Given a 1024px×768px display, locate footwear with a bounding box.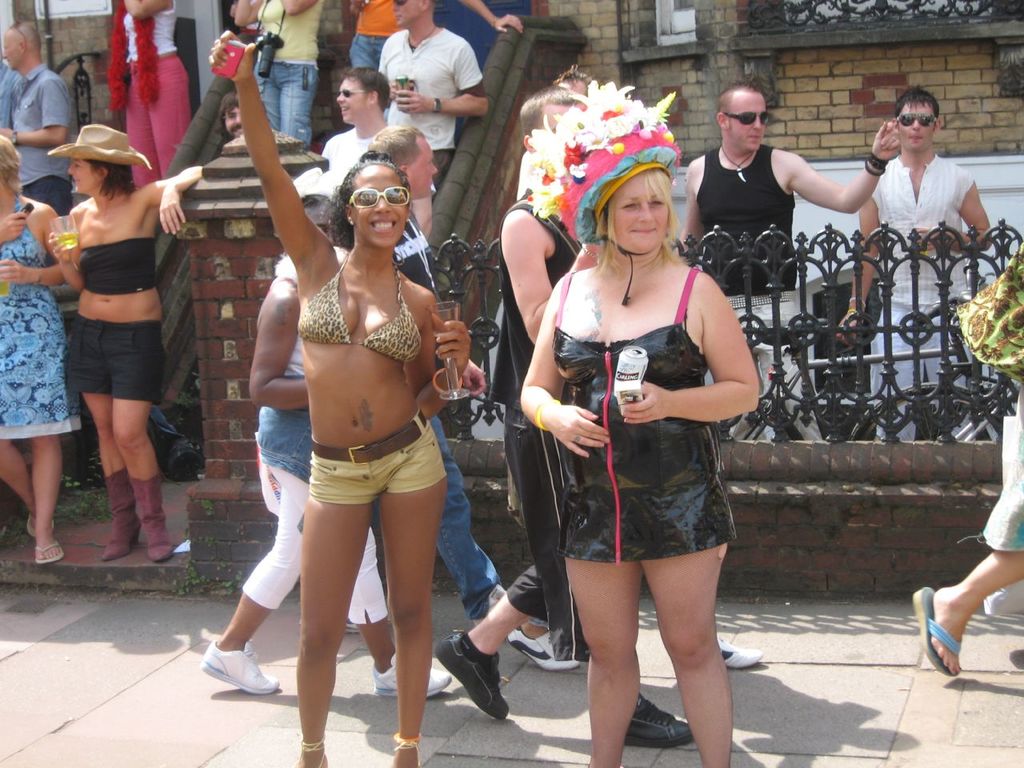
Located: select_region(375, 651, 449, 701).
